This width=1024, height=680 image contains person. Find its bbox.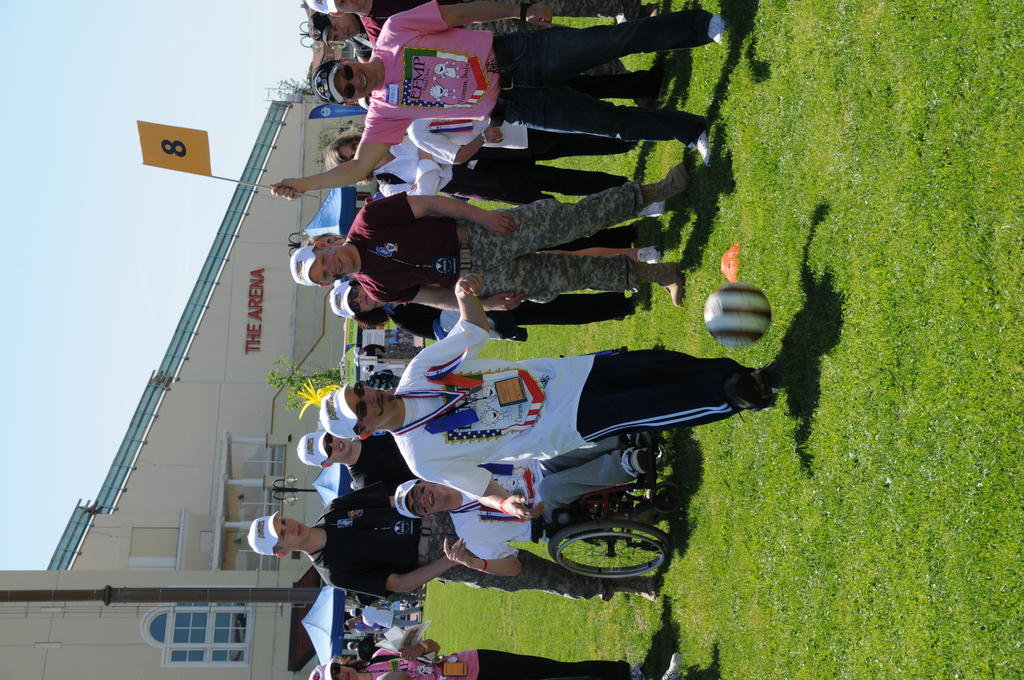
<region>269, 1, 731, 203</region>.
